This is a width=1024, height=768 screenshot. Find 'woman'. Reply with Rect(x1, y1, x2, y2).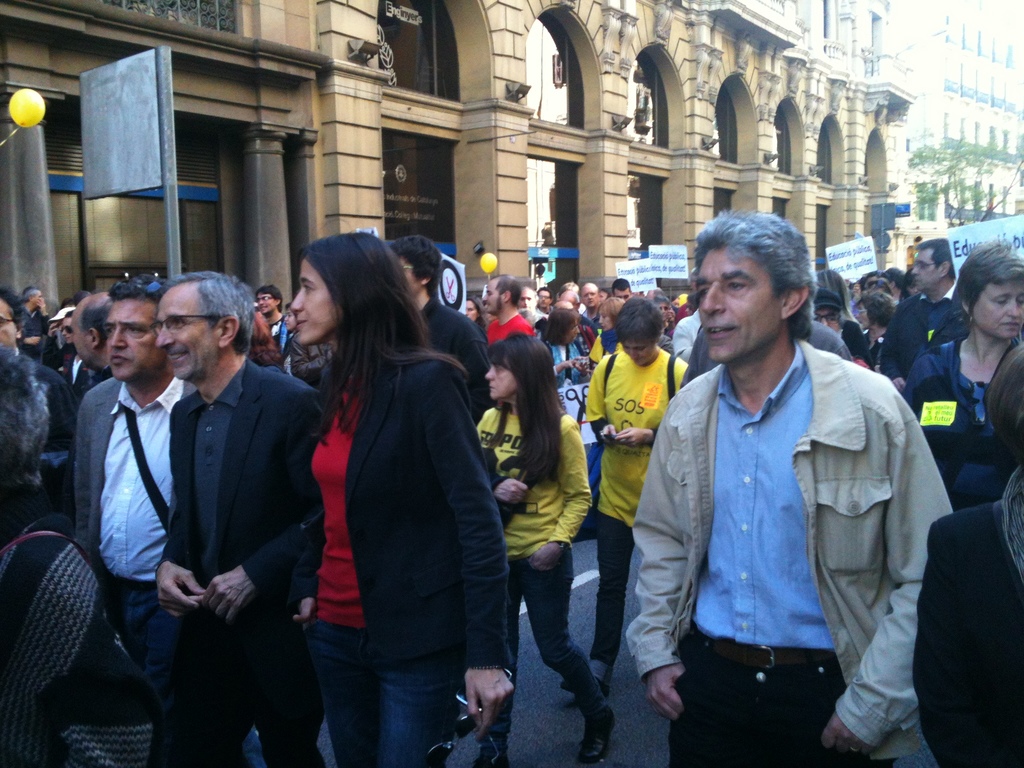
Rect(474, 332, 617, 767).
